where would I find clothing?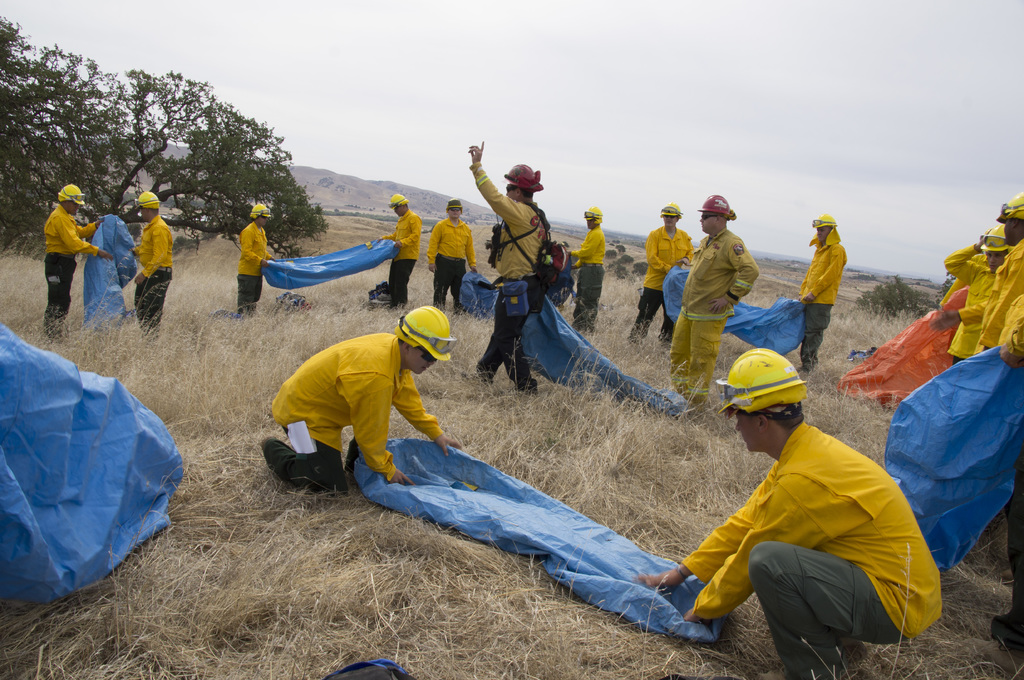
At x1=426 y1=222 x2=481 y2=274.
